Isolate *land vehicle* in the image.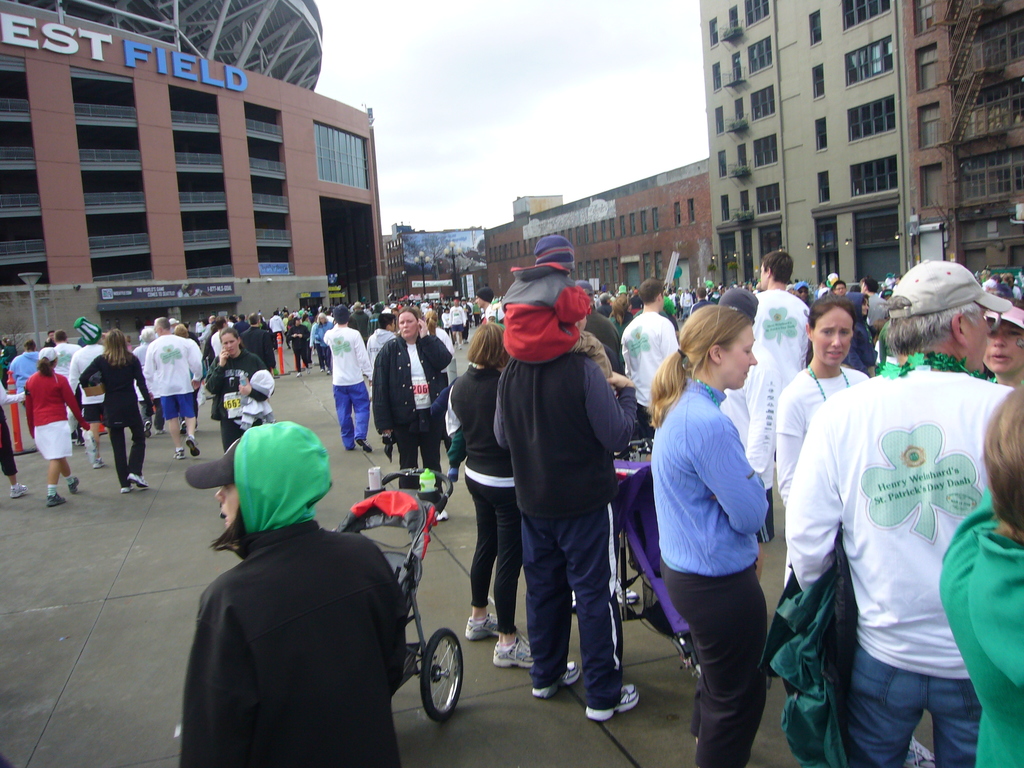
Isolated region: l=329, t=464, r=470, b=723.
